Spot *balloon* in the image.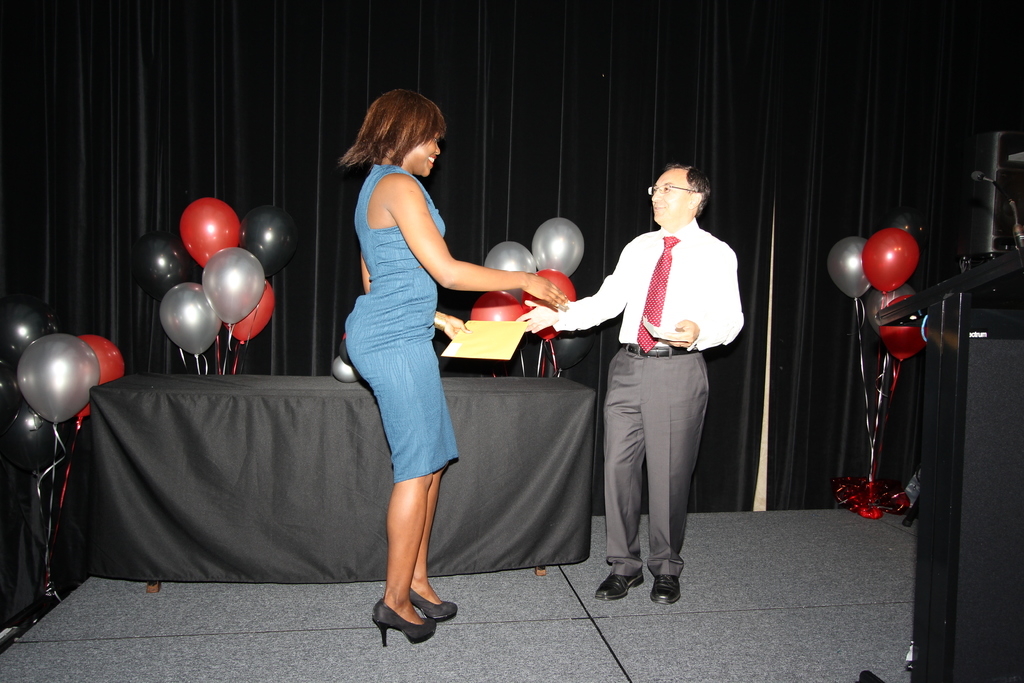
*balloon* found at 178/199/245/273.
